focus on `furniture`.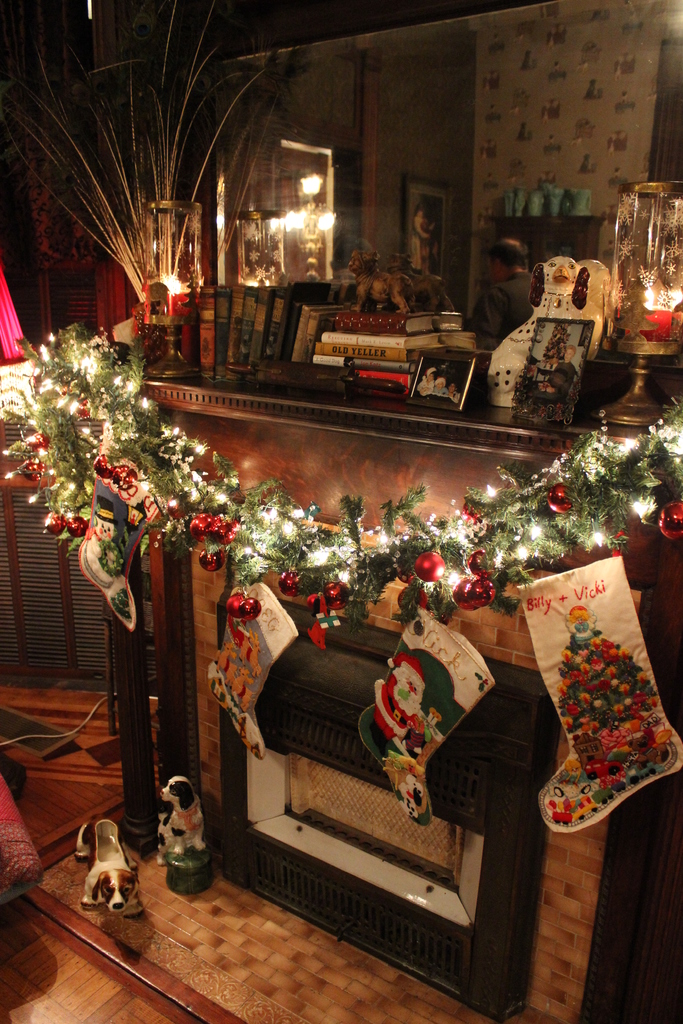
Focused at (0,777,43,910).
